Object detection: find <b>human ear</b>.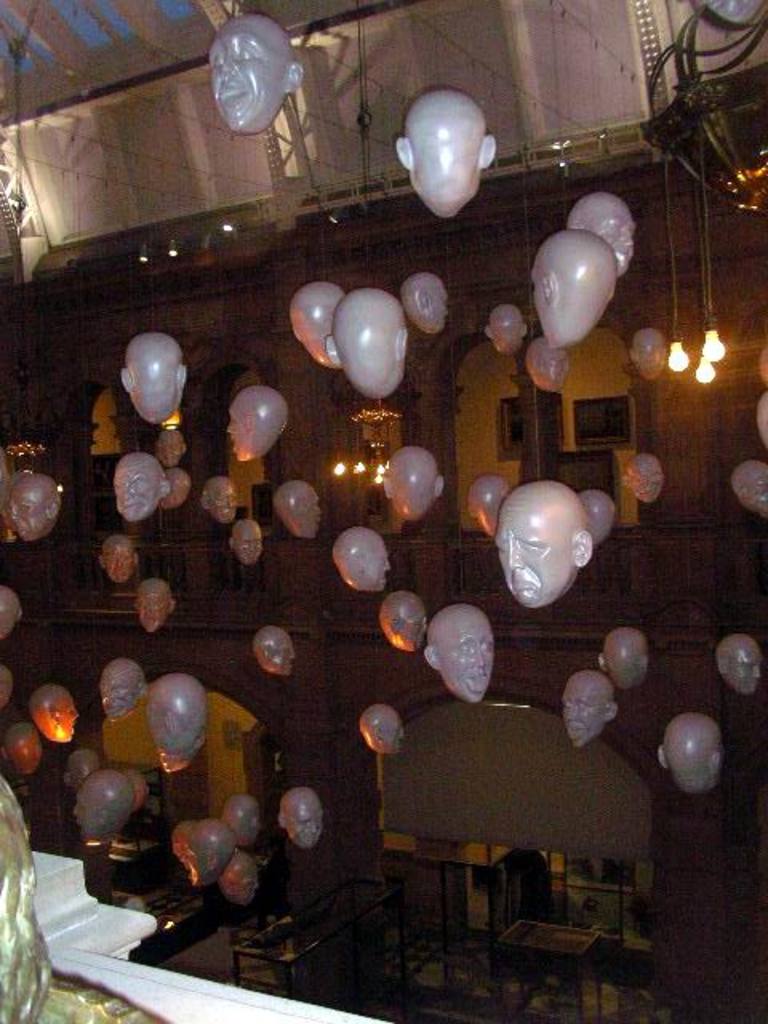
(left=435, top=472, right=446, bottom=498).
